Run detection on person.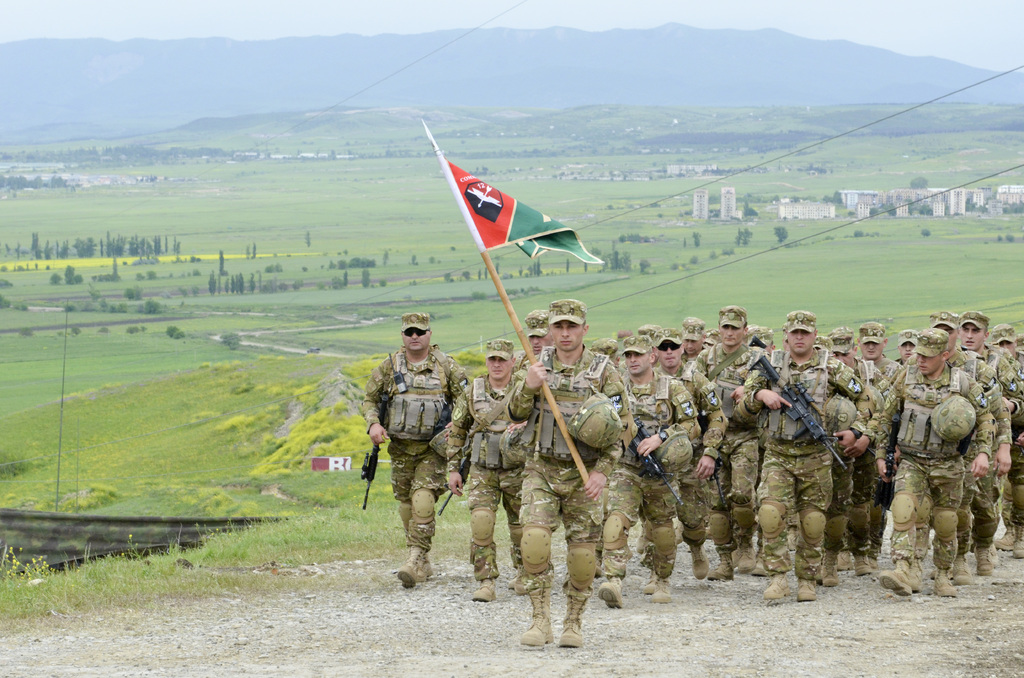
Result: [x1=498, y1=309, x2=560, y2=611].
